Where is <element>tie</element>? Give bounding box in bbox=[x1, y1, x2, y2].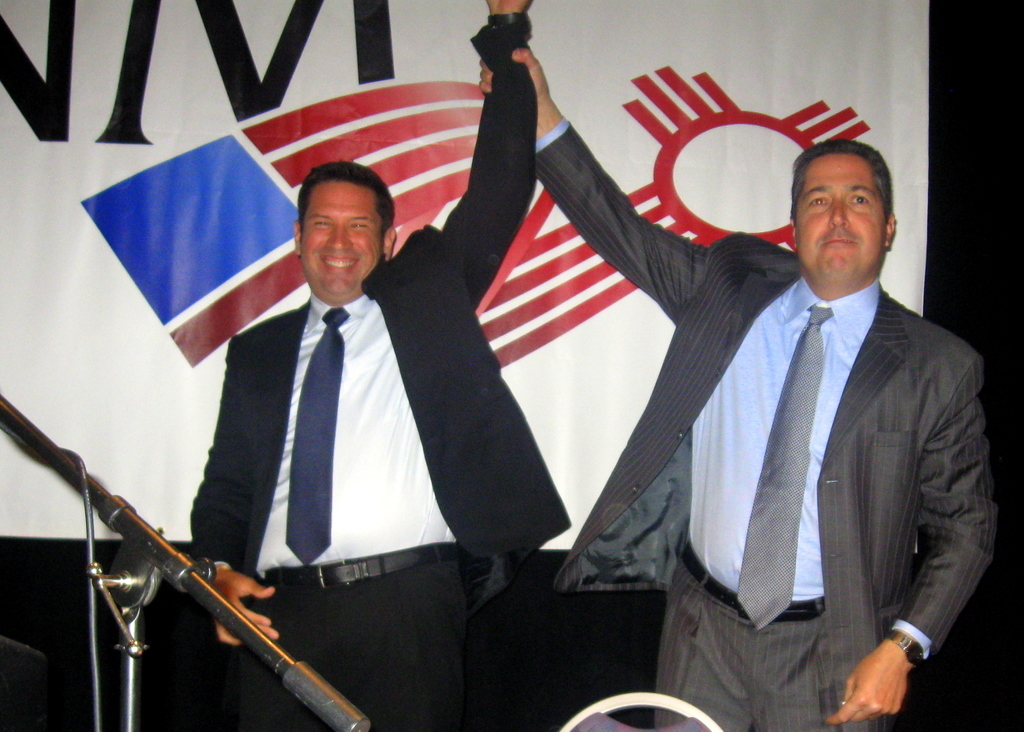
bbox=[734, 303, 831, 630].
